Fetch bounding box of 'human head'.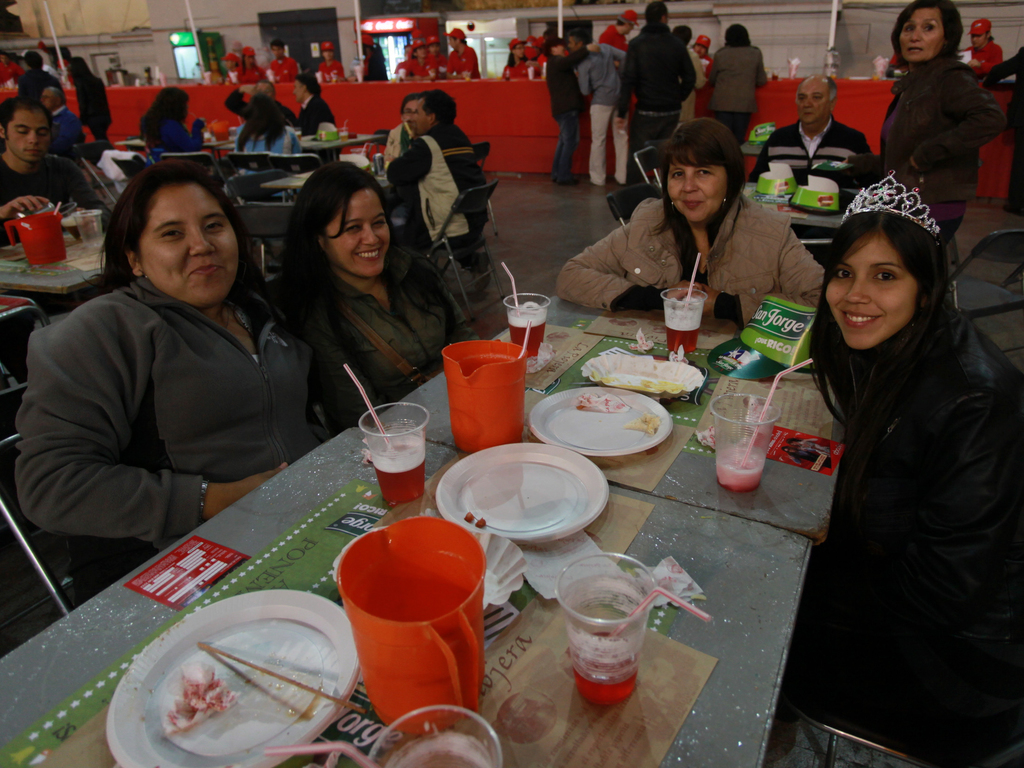
Bbox: bbox=[663, 115, 749, 225].
